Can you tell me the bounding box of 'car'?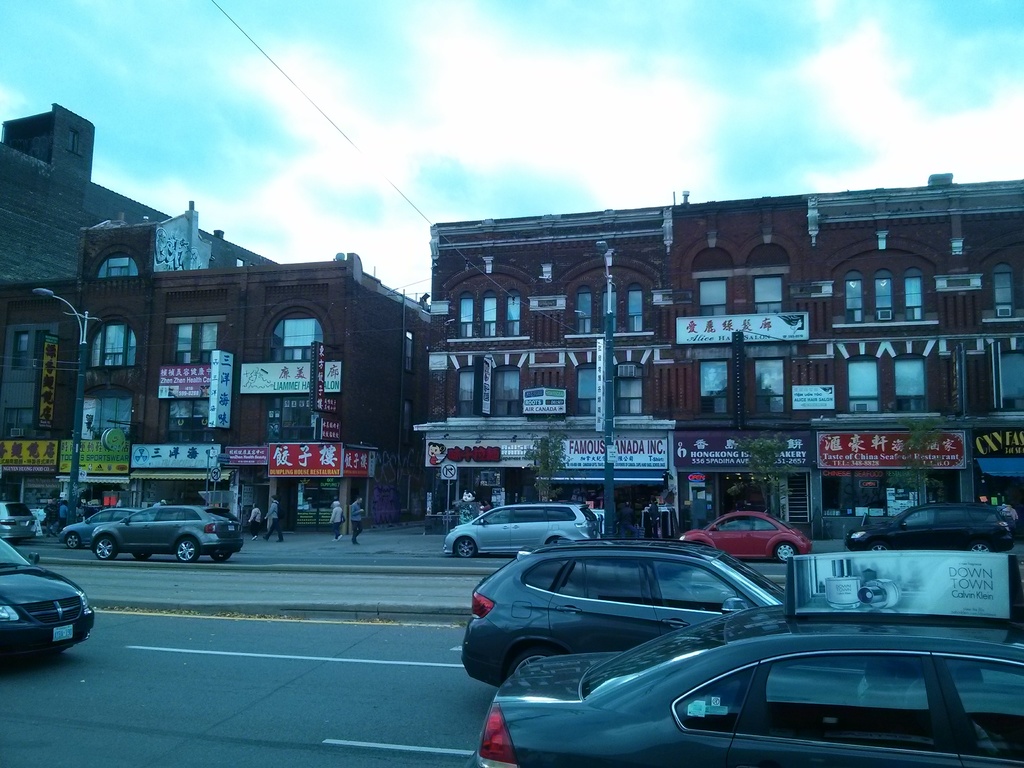
bbox=(678, 500, 819, 569).
